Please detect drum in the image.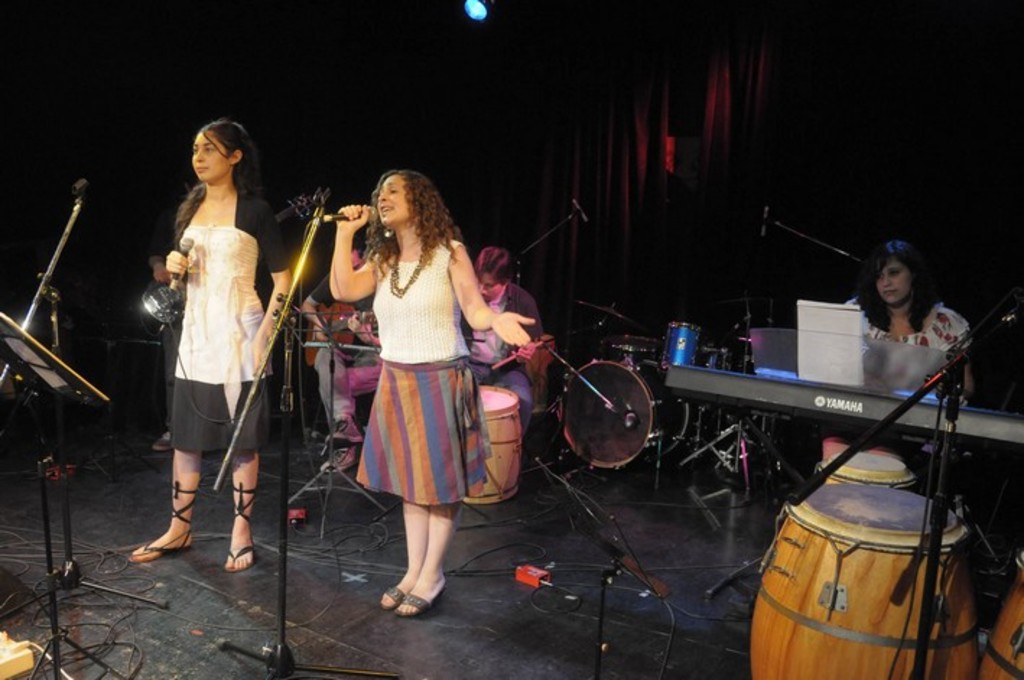
bbox=(660, 323, 700, 368).
